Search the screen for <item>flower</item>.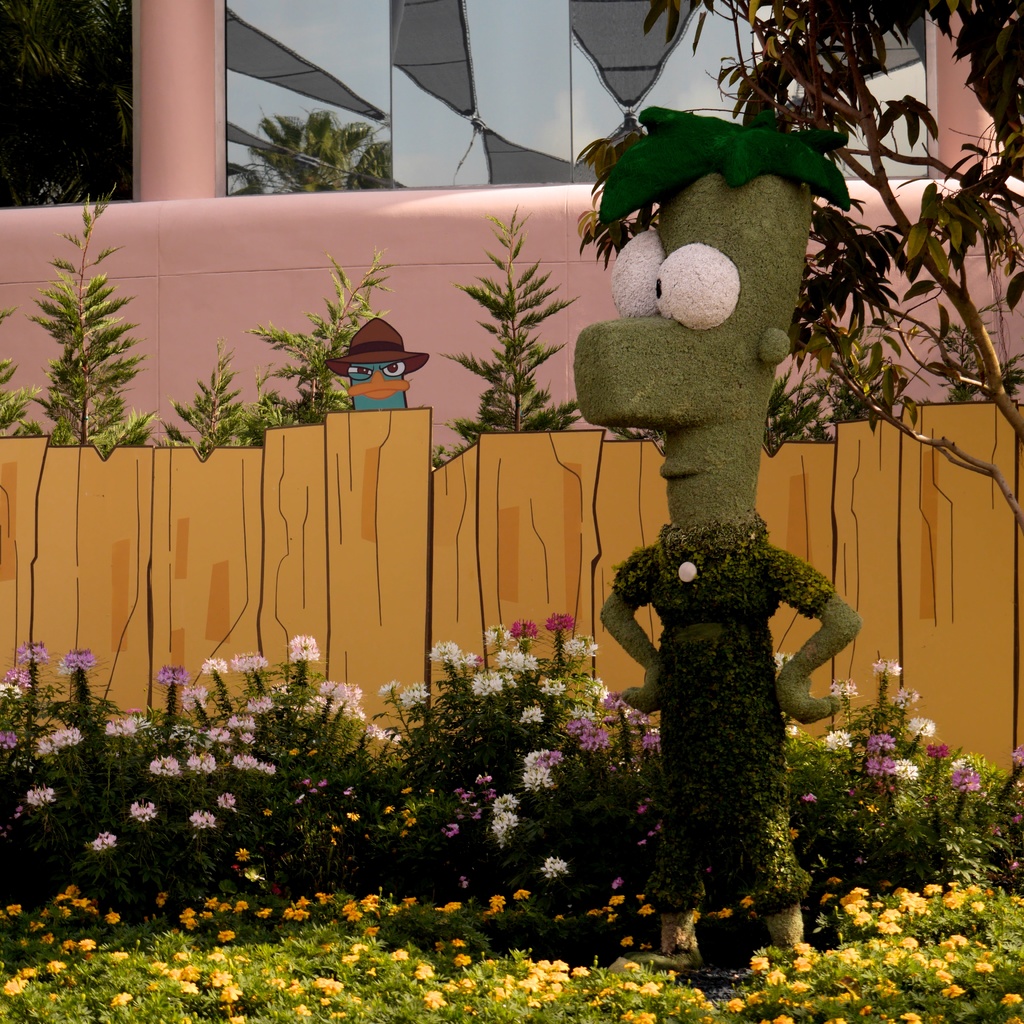
Found at 319, 781, 328, 785.
